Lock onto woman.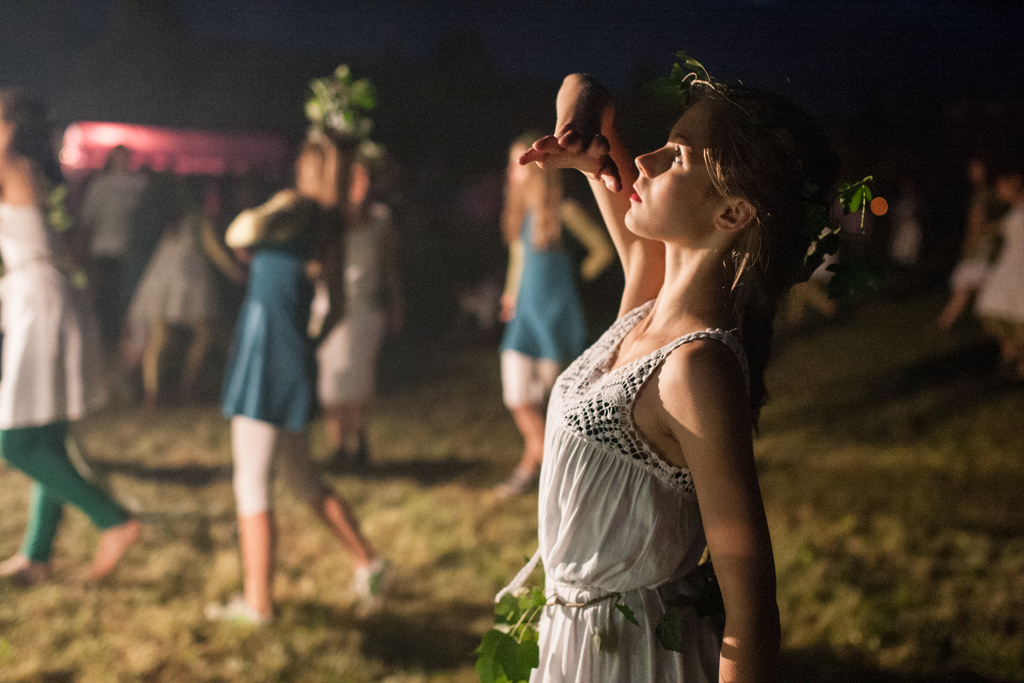
Locked: [978, 170, 1023, 358].
